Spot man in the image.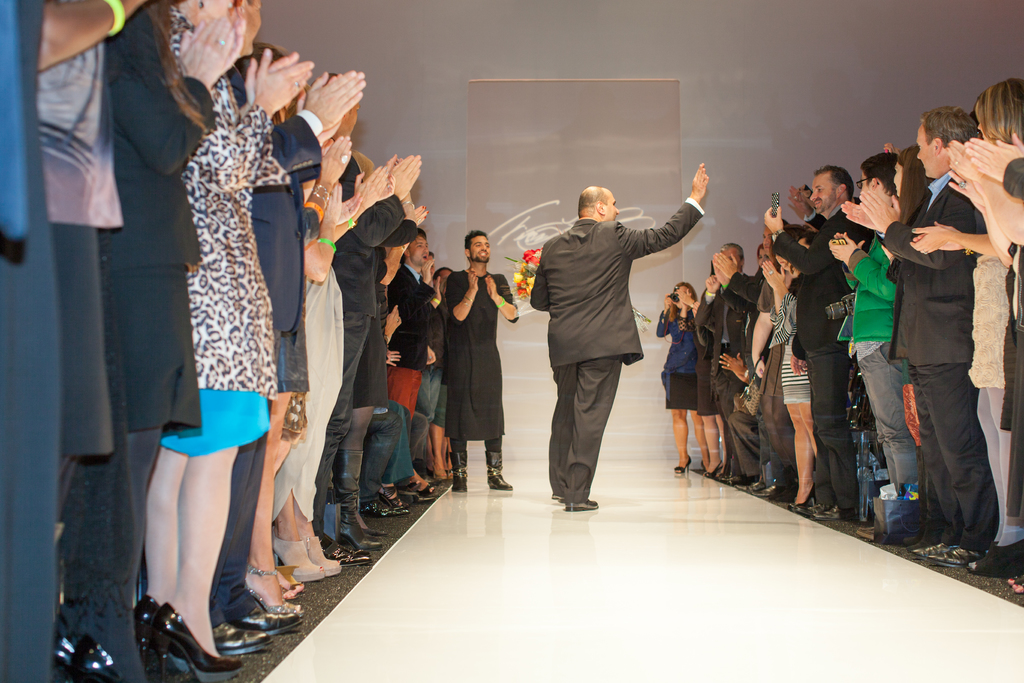
man found at (213, 66, 362, 652).
